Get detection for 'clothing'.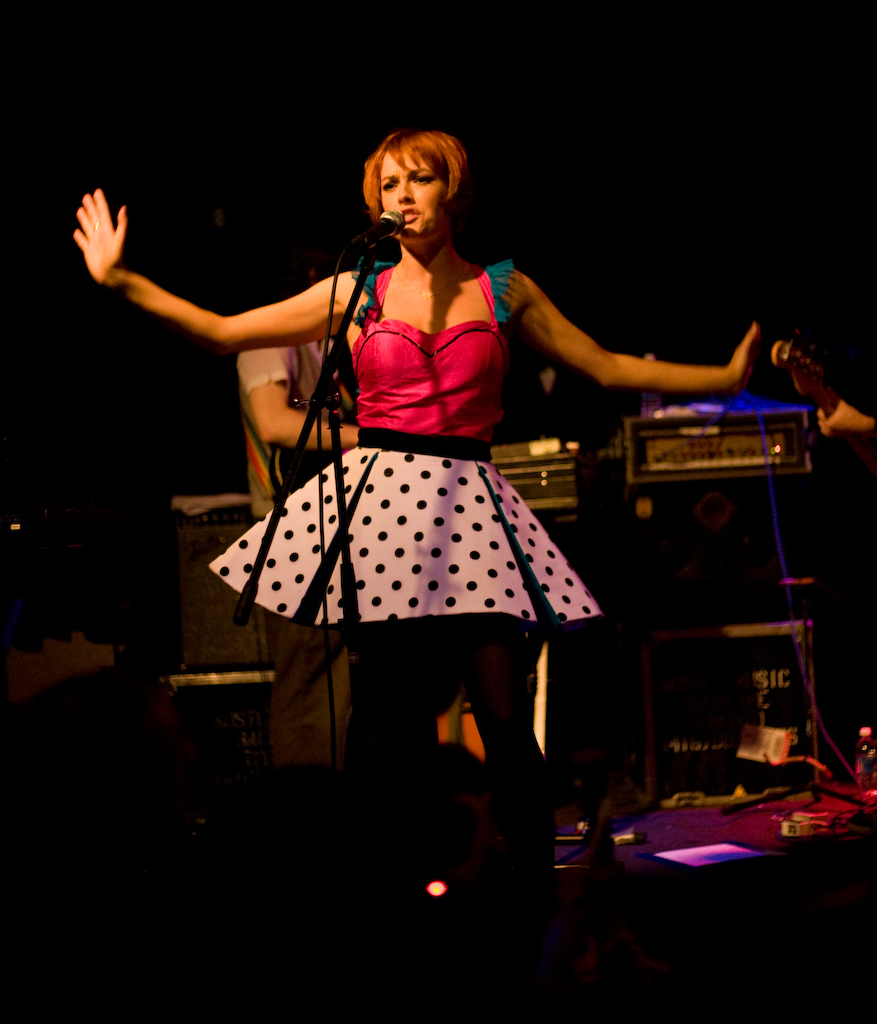
Detection: Rect(236, 338, 348, 762).
